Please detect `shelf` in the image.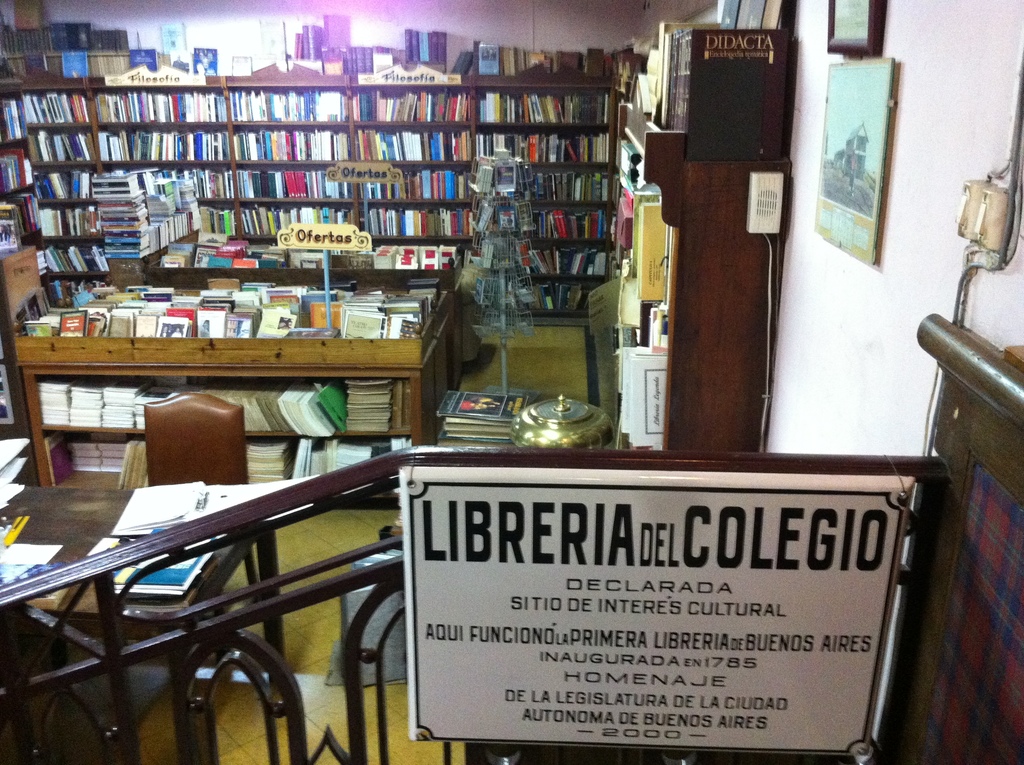
left=93, top=122, right=232, bottom=165.
